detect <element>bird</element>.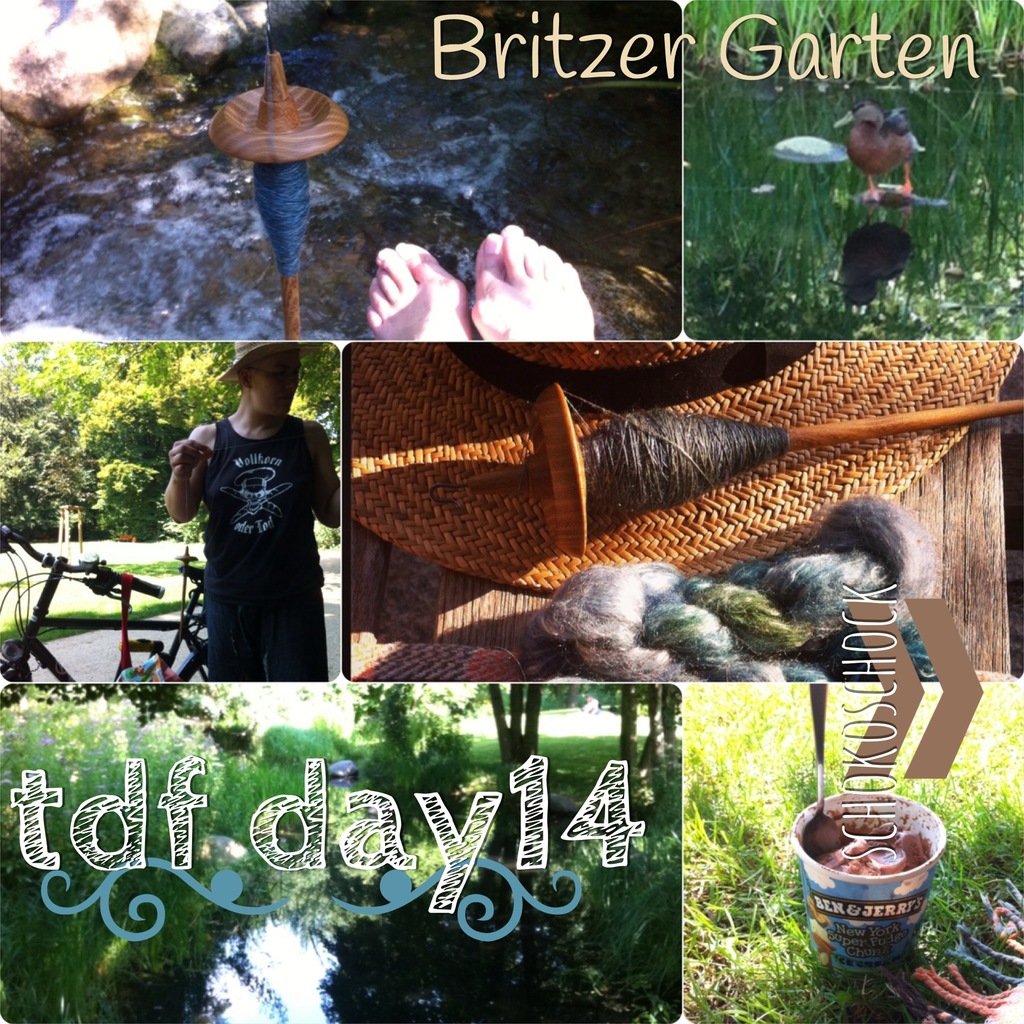
Detected at (515,548,902,703).
